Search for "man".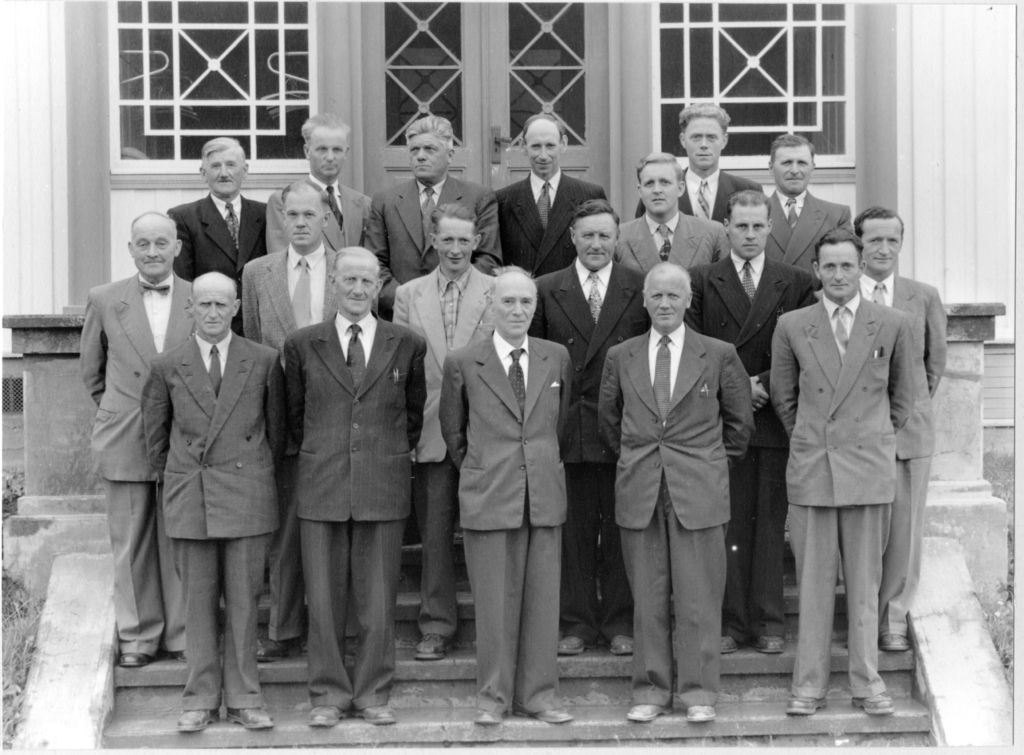
Found at 676,93,755,240.
